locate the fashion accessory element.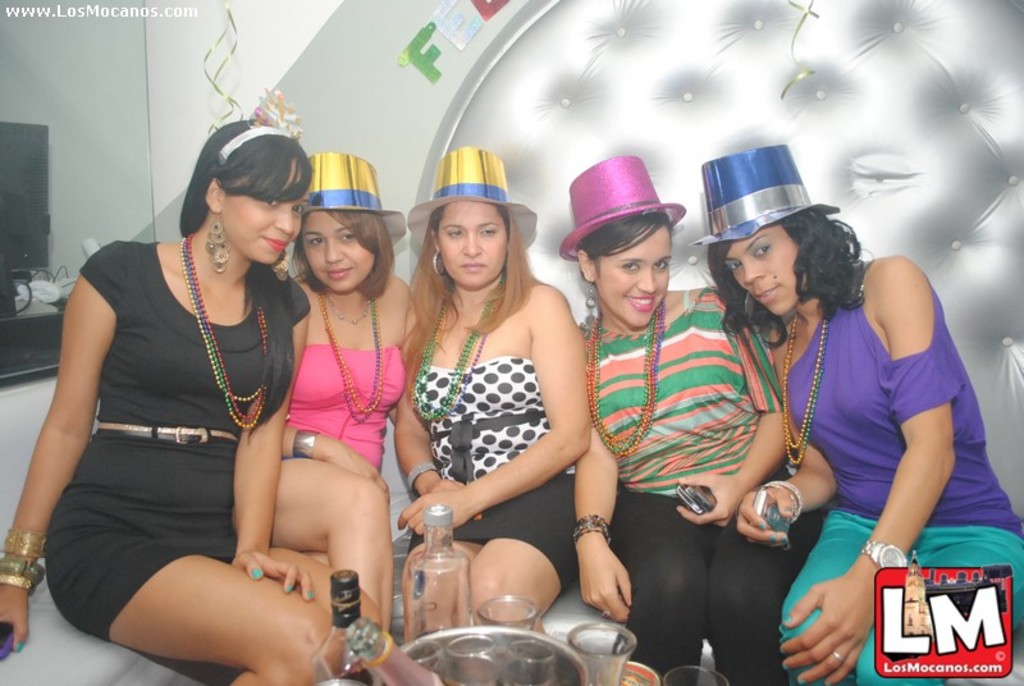
Element bbox: [433, 244, 445, 266].
